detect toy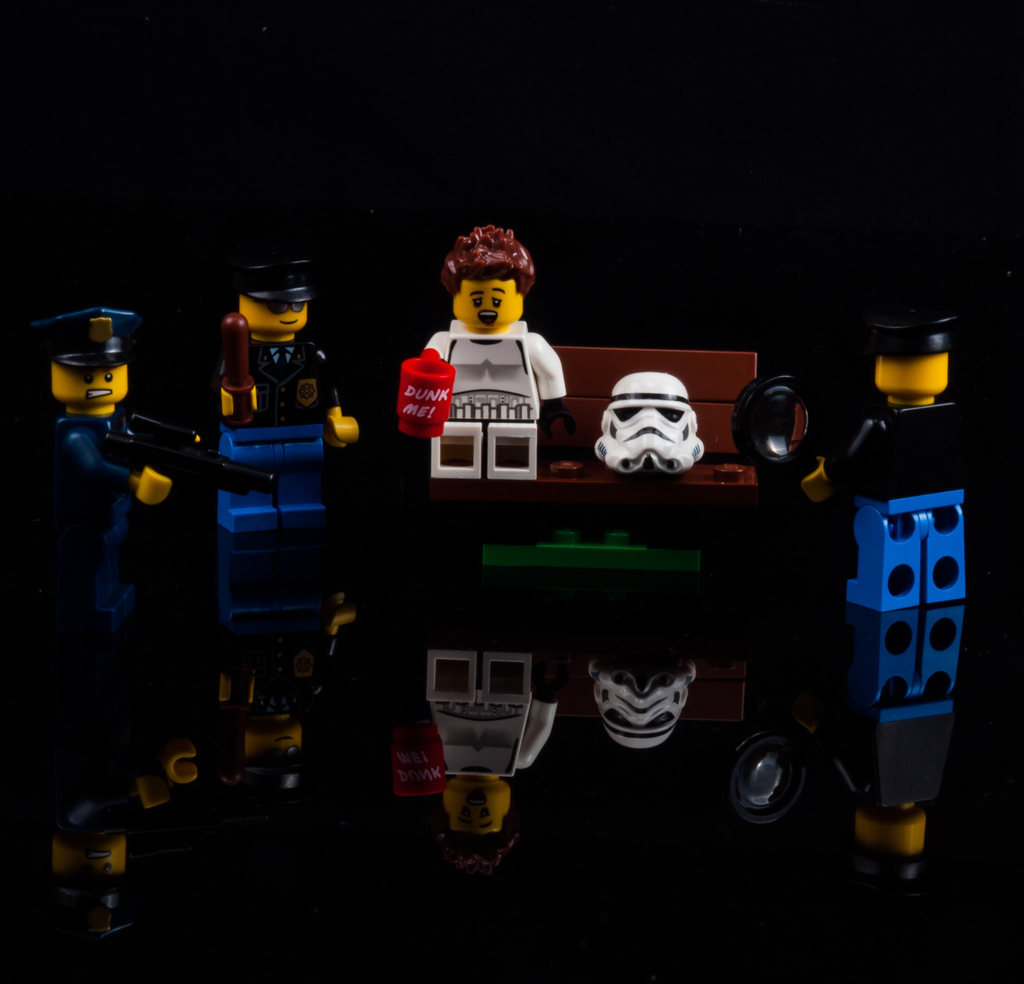
209, 256, 360, 540
